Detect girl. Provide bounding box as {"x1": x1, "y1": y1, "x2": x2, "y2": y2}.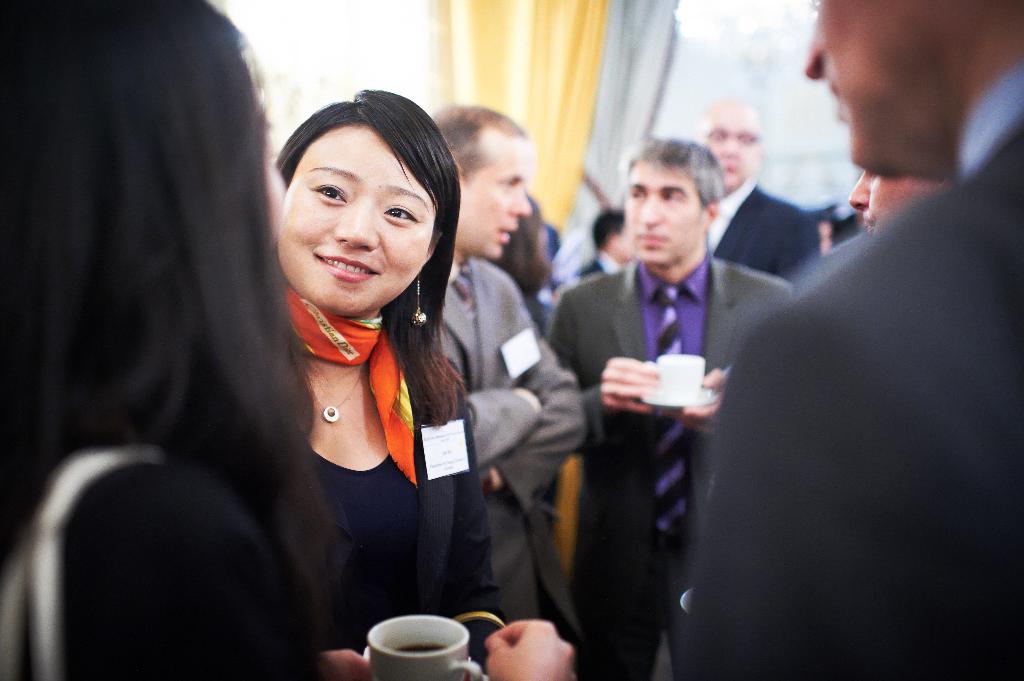
{"x1": 279, "y1": 93, "x2": 483, "y2": 646}.
